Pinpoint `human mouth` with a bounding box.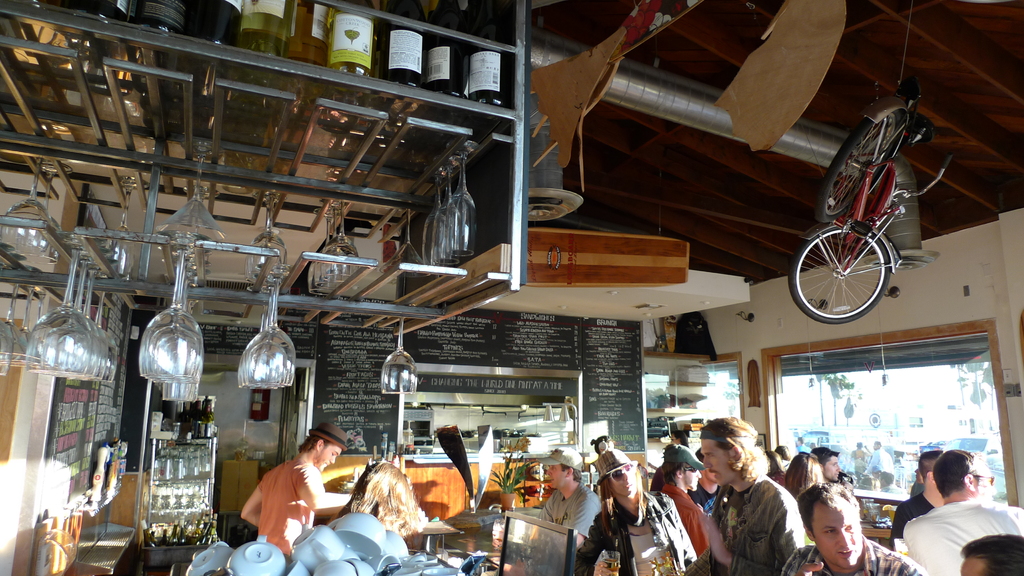
707,469,719,482.
